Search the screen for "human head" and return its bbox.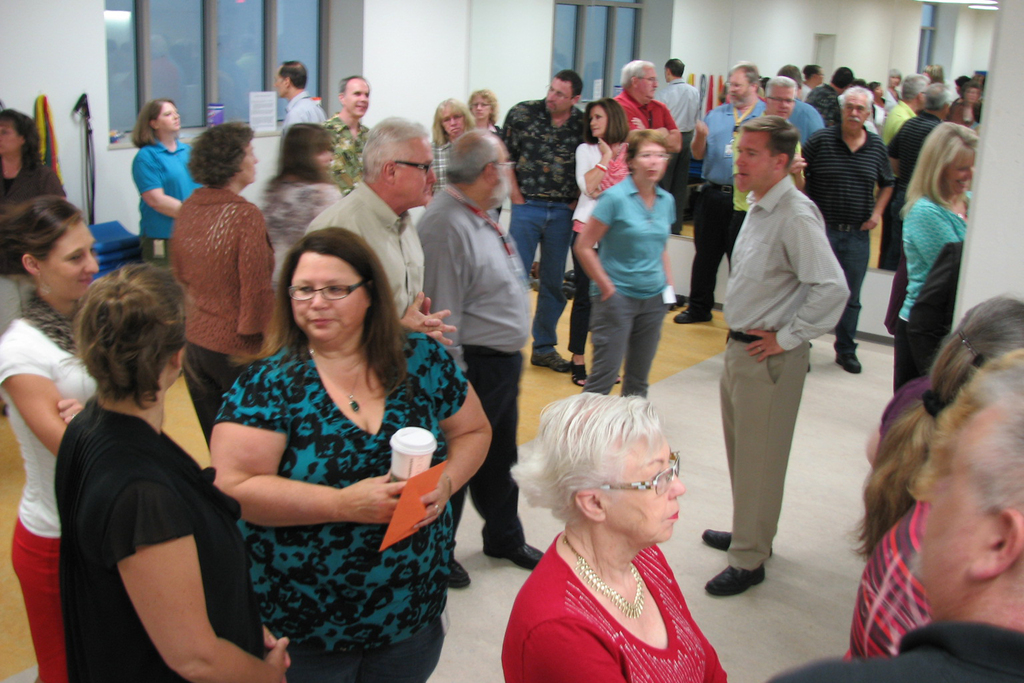
Found: x1=589, y1=99, x2=625, y2=136.
